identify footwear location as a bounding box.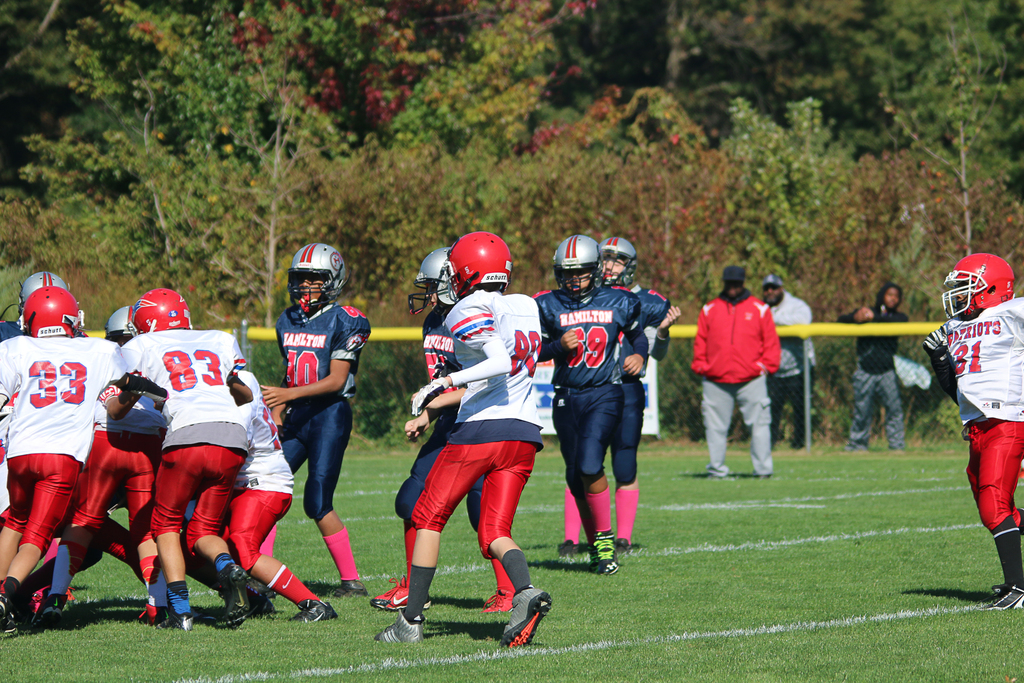
{"left": 480, "top": 587, "right": 515, "bottom": 609}.
